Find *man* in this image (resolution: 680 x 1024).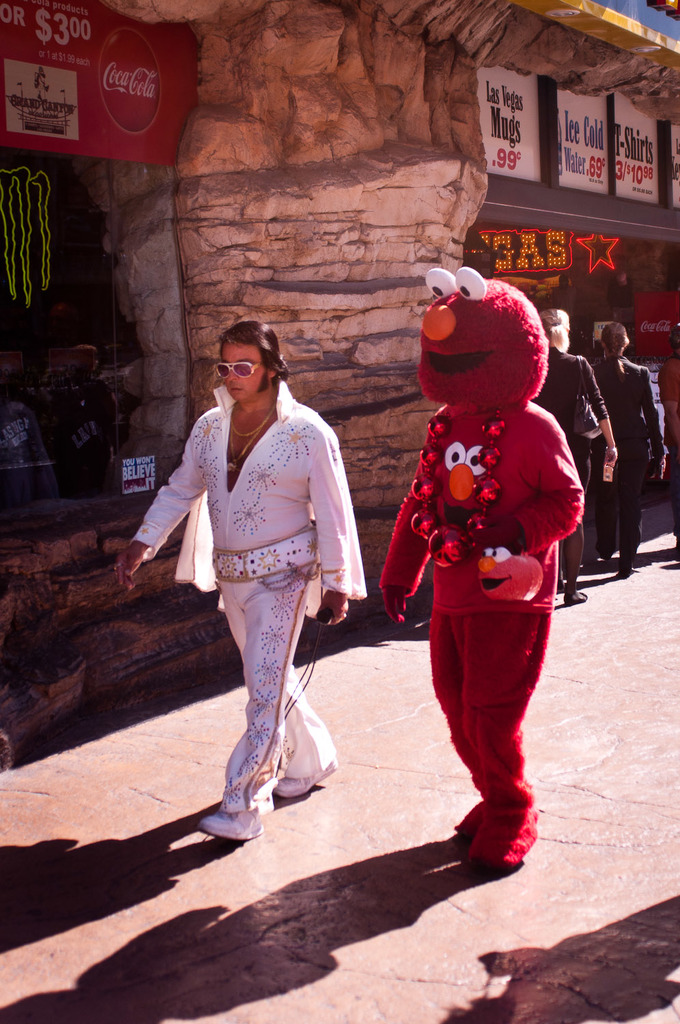
detection(139, 335, 363, 820).
